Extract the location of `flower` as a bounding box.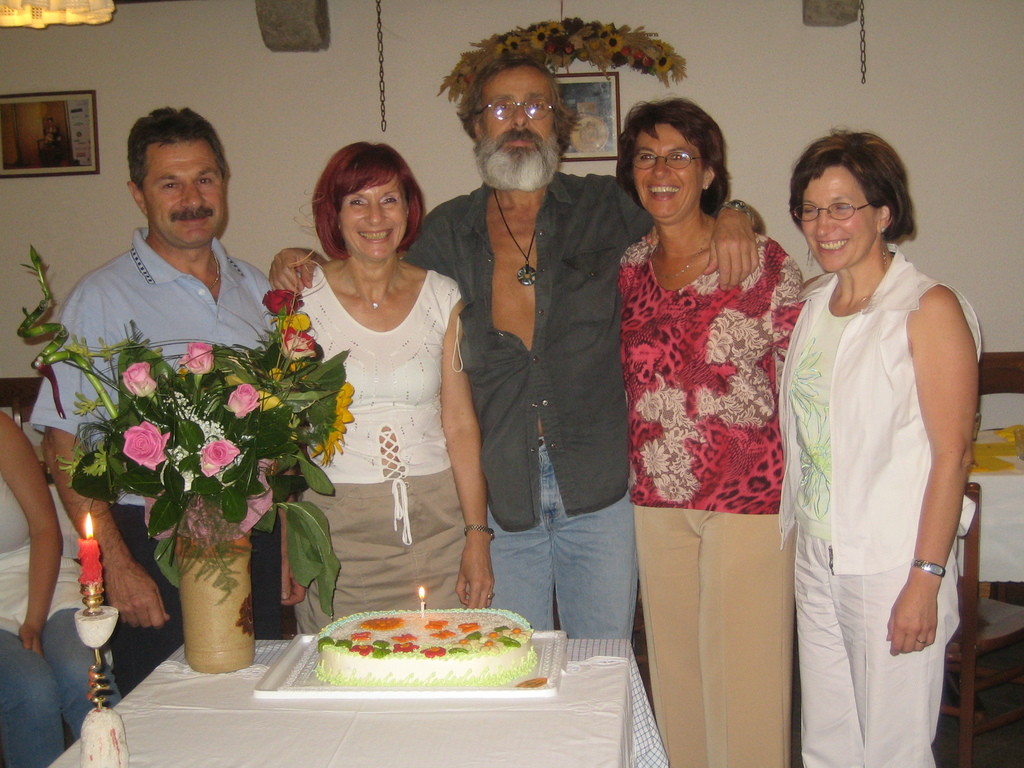
[262,285,308,317].
